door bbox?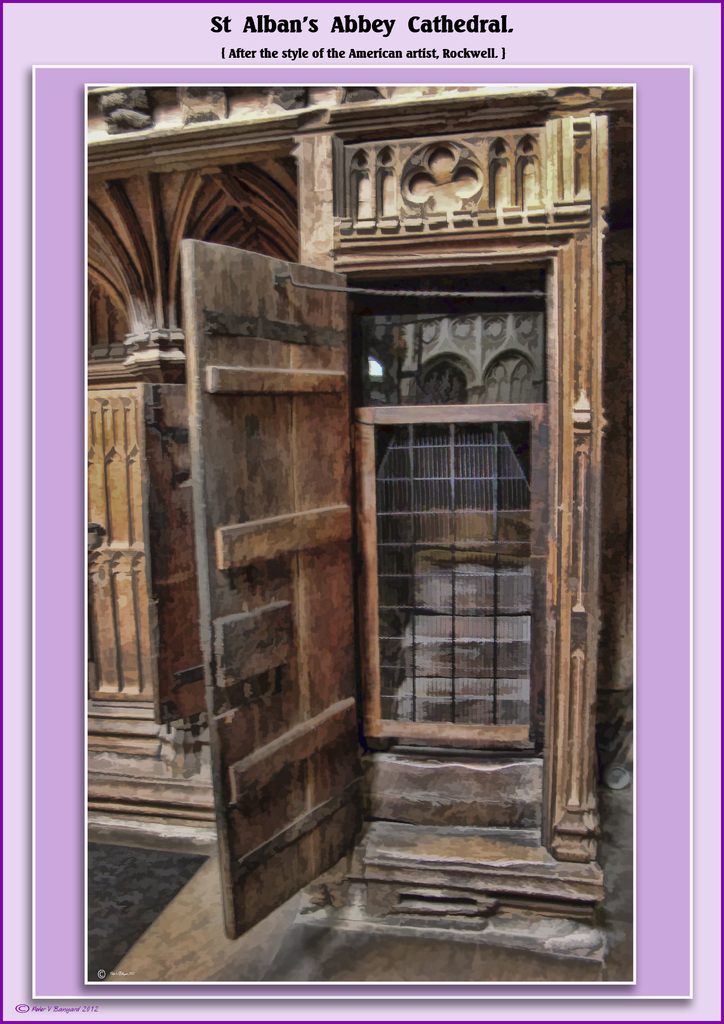
(118, 165, 613, 967)
